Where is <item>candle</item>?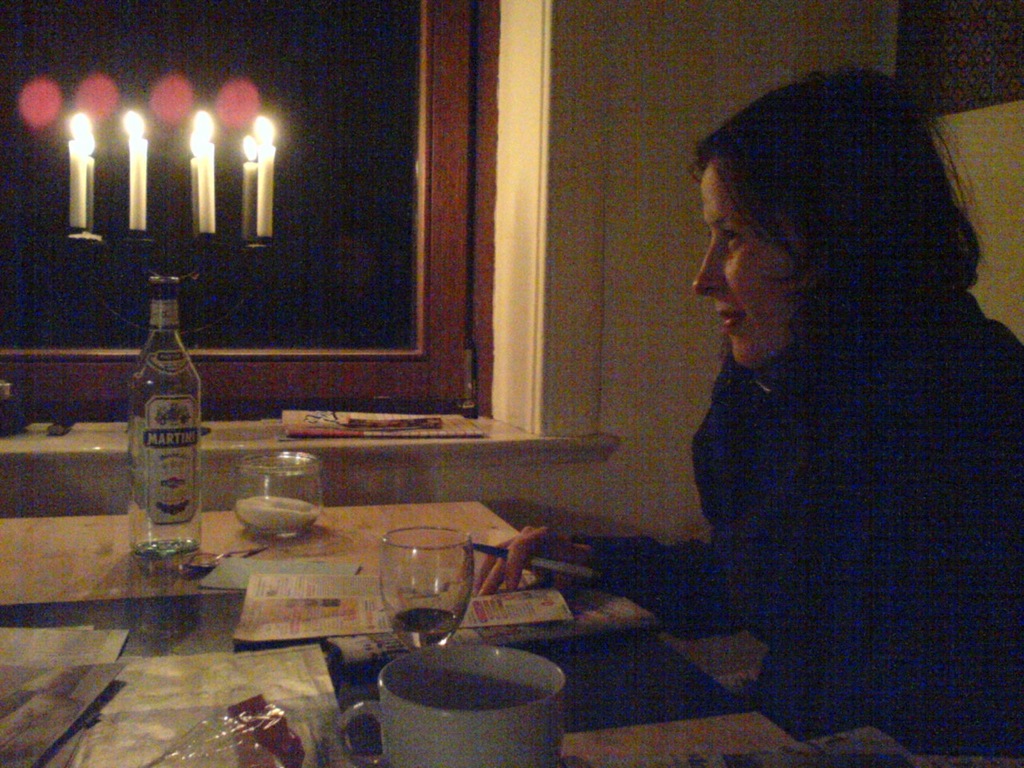
254/116/275/234.
